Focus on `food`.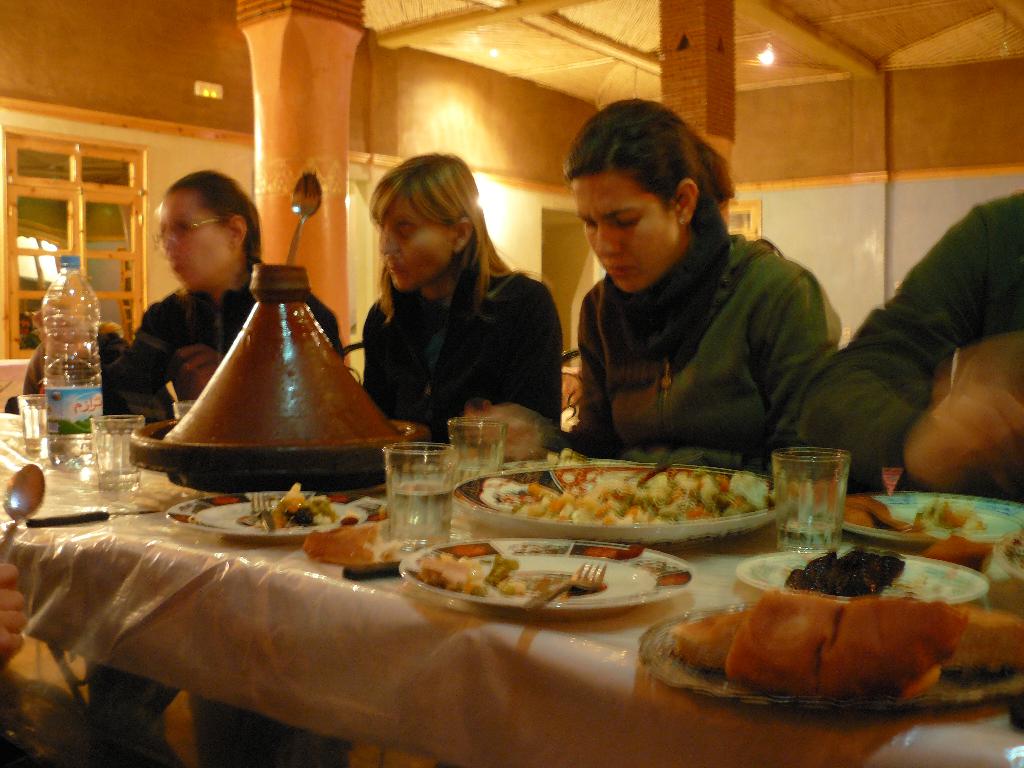
Focused at region(460, 446, 788, 545).
